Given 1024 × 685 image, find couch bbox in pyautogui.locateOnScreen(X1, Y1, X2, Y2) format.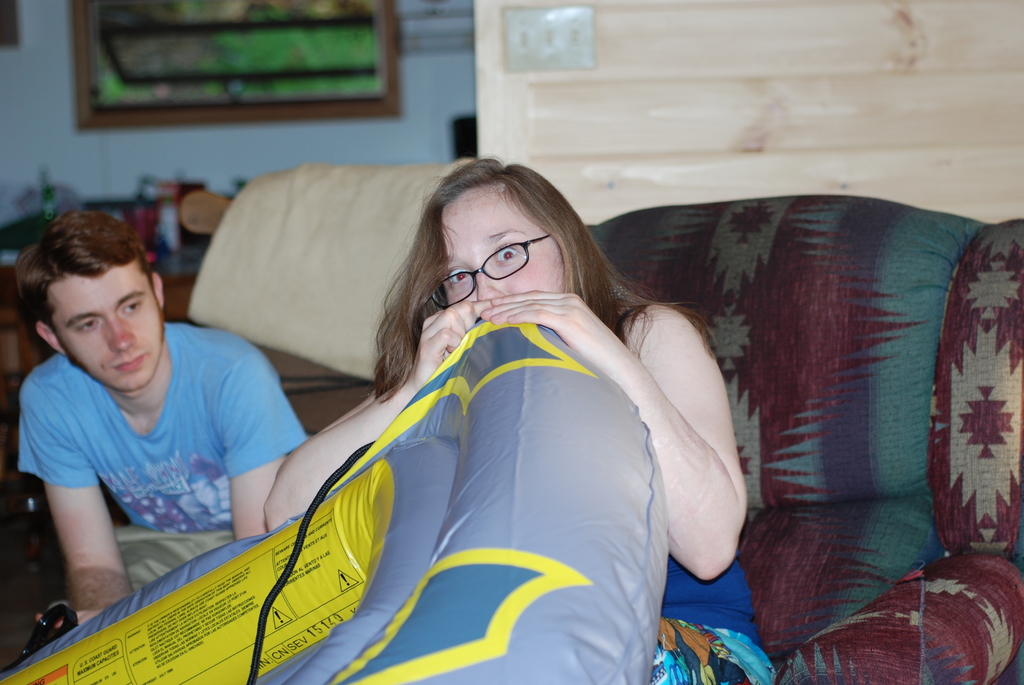
pyautogui.locateOnScreen(584, 195, 1023, 684).
